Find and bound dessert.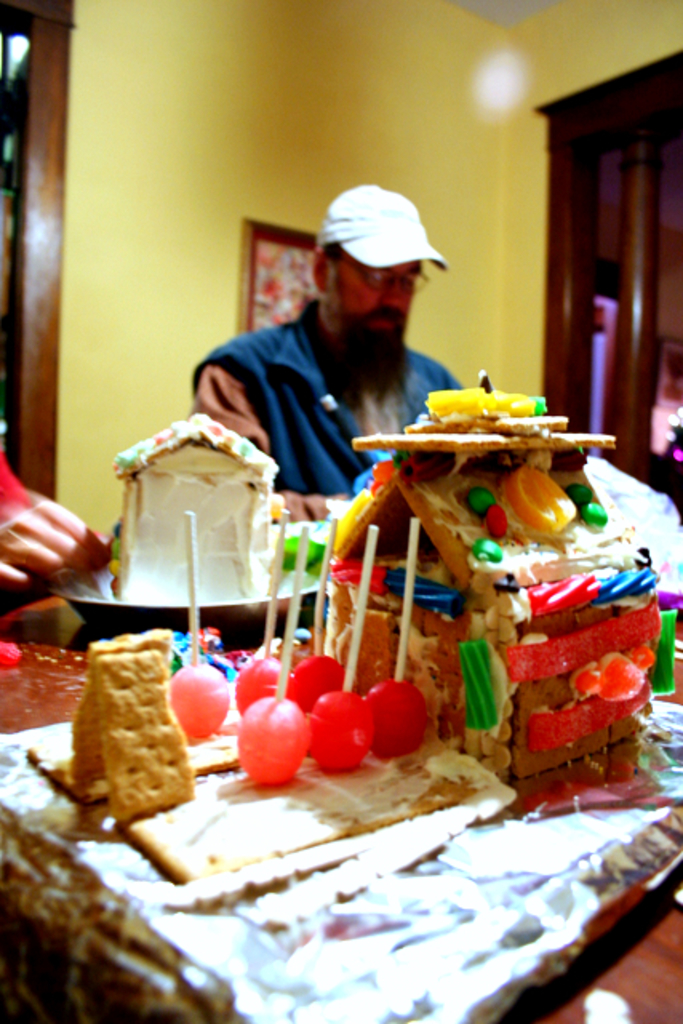
Bound: locate(296, 530, 345, 693).
